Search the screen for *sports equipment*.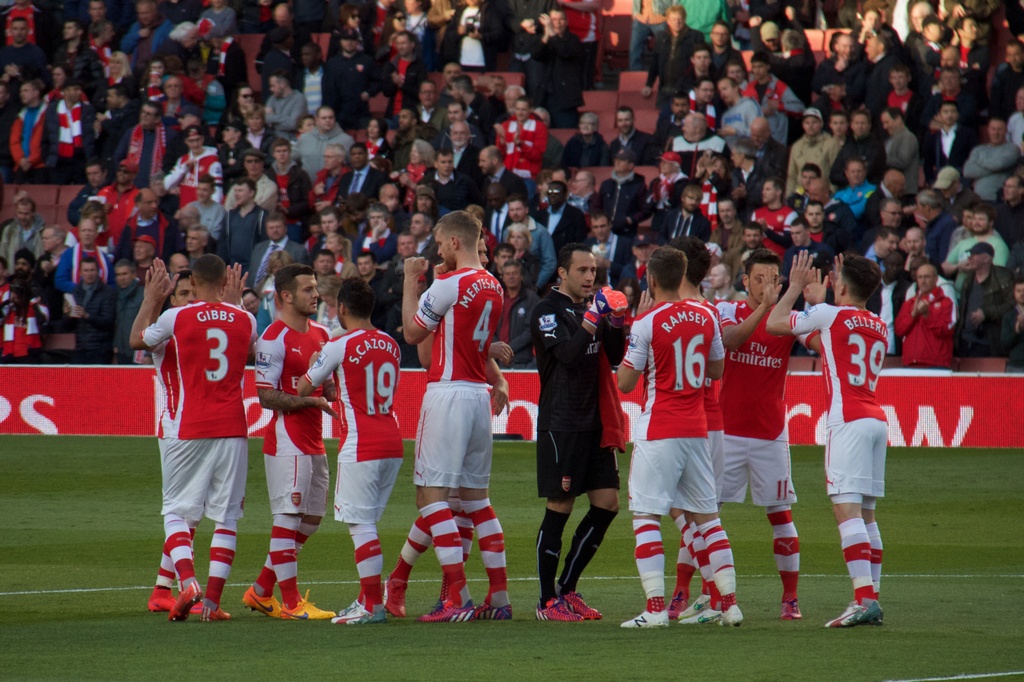
Found at [x1=823, y1=602, x2=883, y2=630].
